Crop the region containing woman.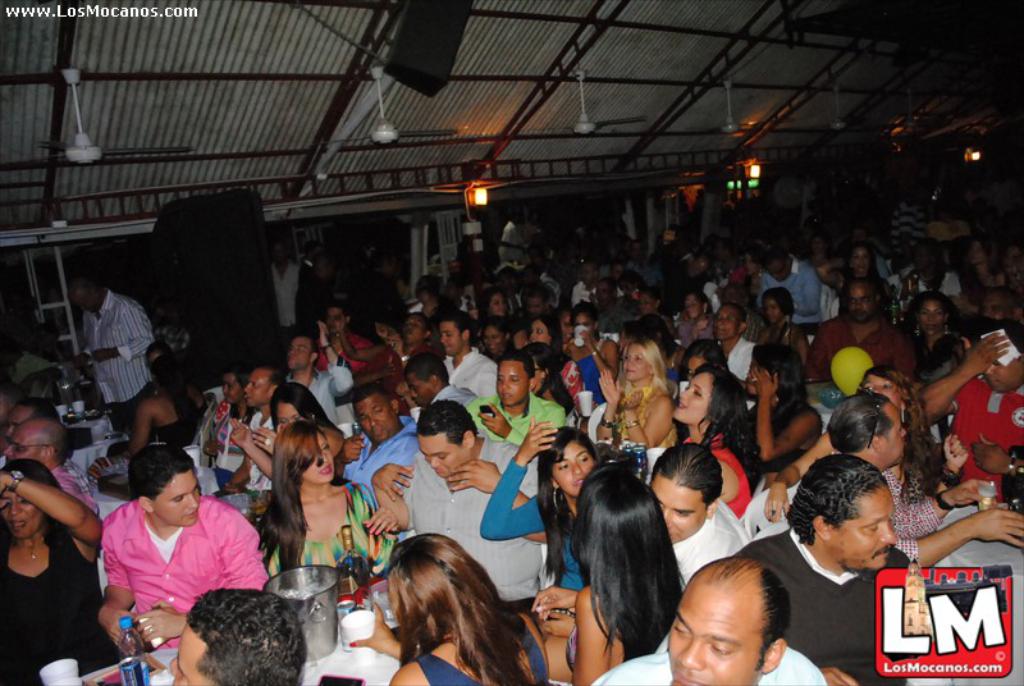
Crop region: [224, 381, 332, 488].
